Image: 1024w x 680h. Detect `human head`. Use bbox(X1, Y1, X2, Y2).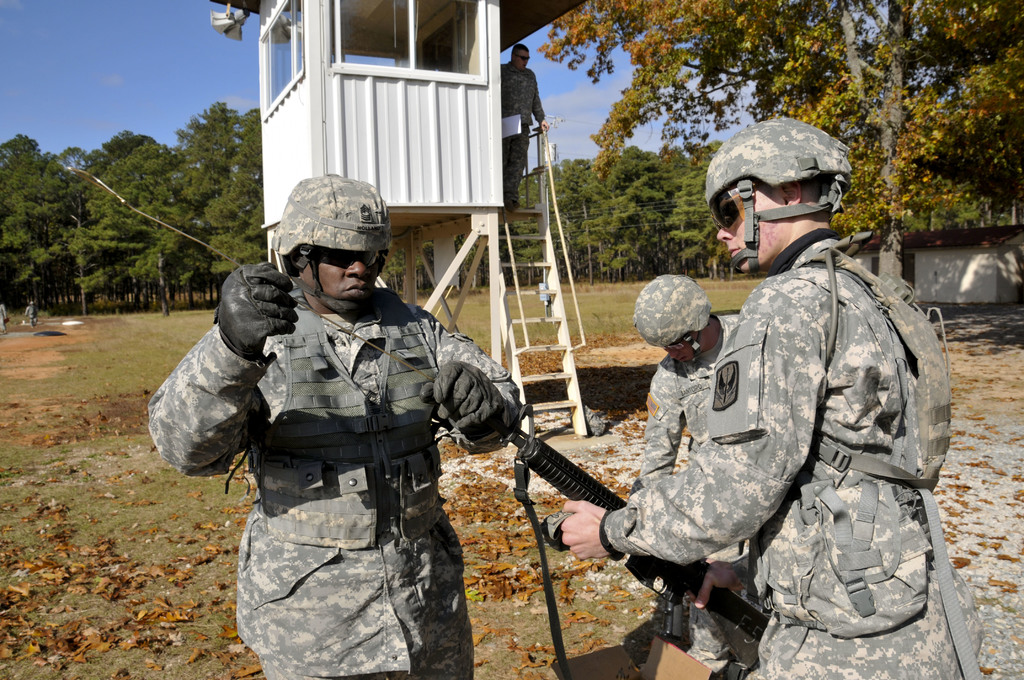
bbox(634, 275, 710, 367).
